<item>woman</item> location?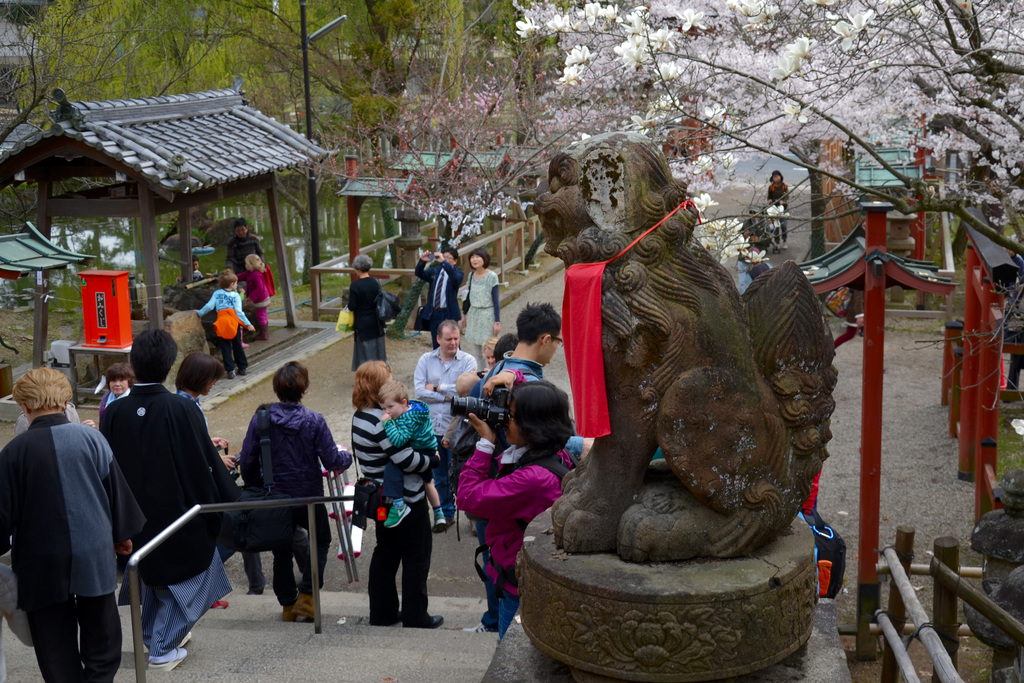
(348,361,443,628)
